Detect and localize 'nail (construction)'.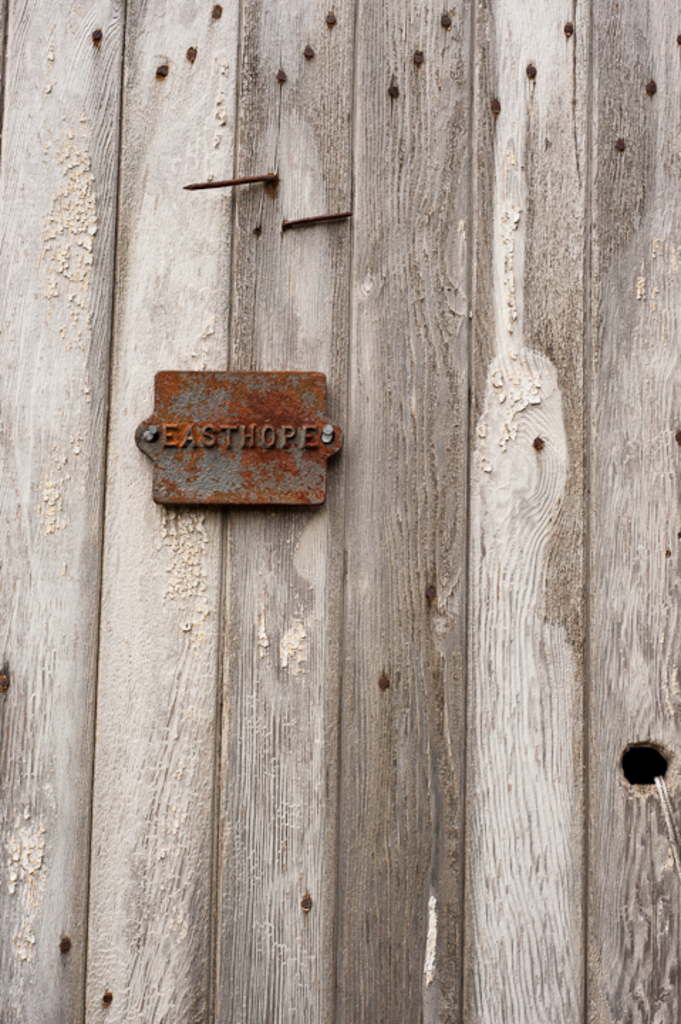
Localized at 206 4 220 20.
